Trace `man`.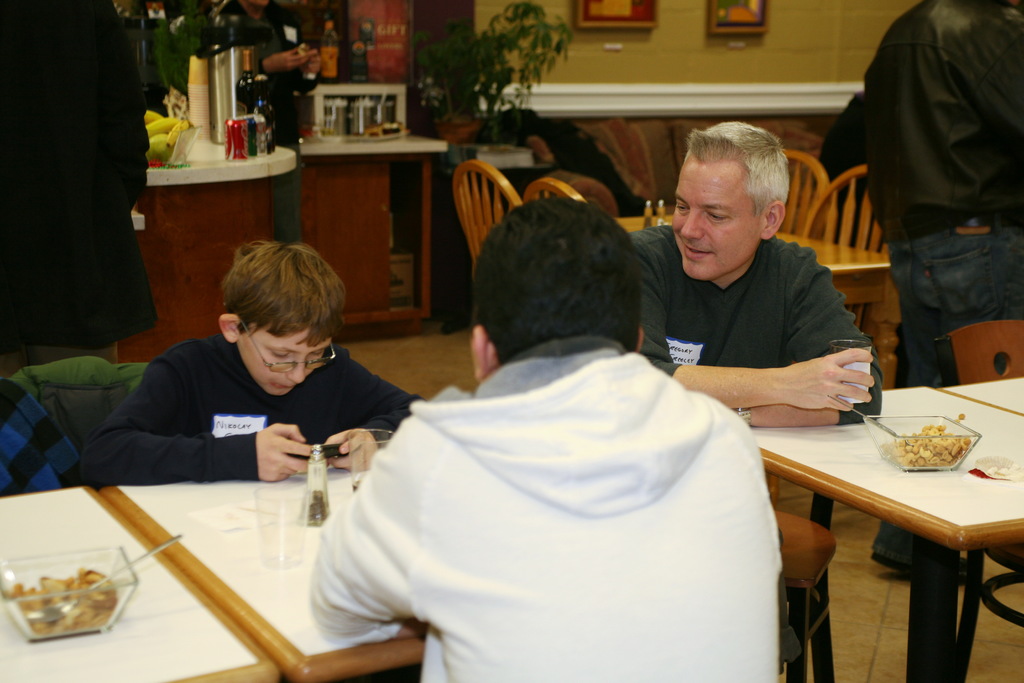
Traced to (316,199,778,682).
